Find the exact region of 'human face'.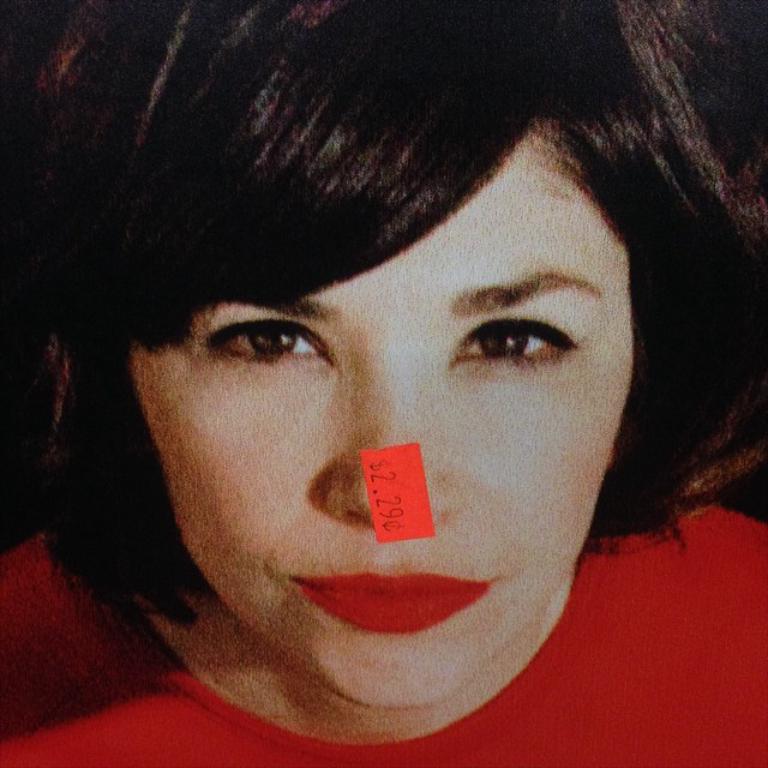
Exact region: bbox=[122, 109, 638, 710].
